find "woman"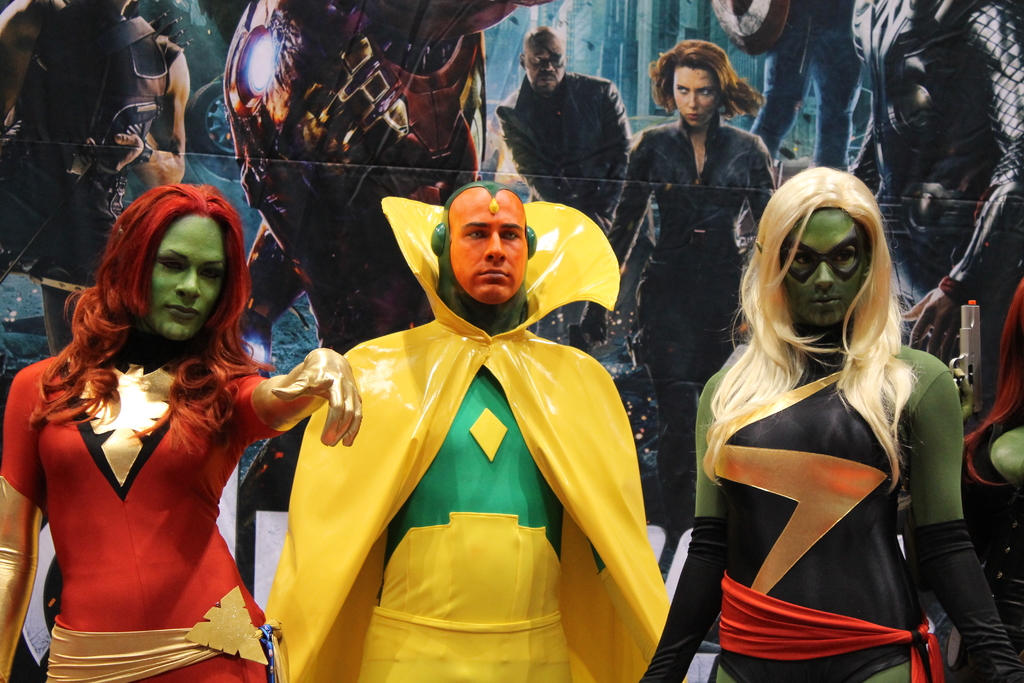
(640, 163, 1023, 682)
